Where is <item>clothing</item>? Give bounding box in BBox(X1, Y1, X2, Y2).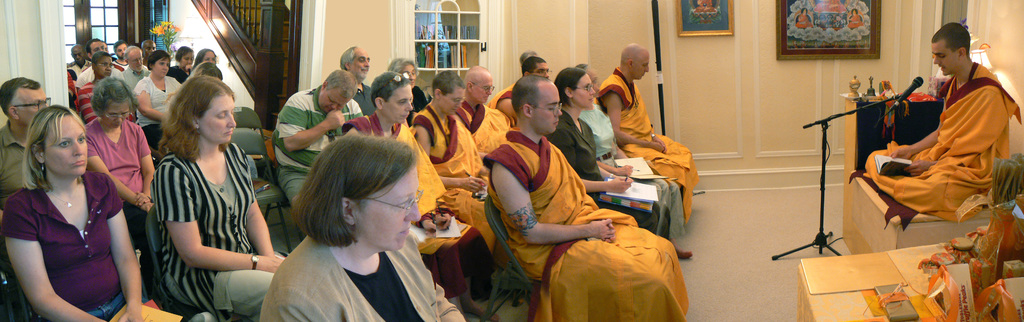
BBox(479, 113, 683, 321).
